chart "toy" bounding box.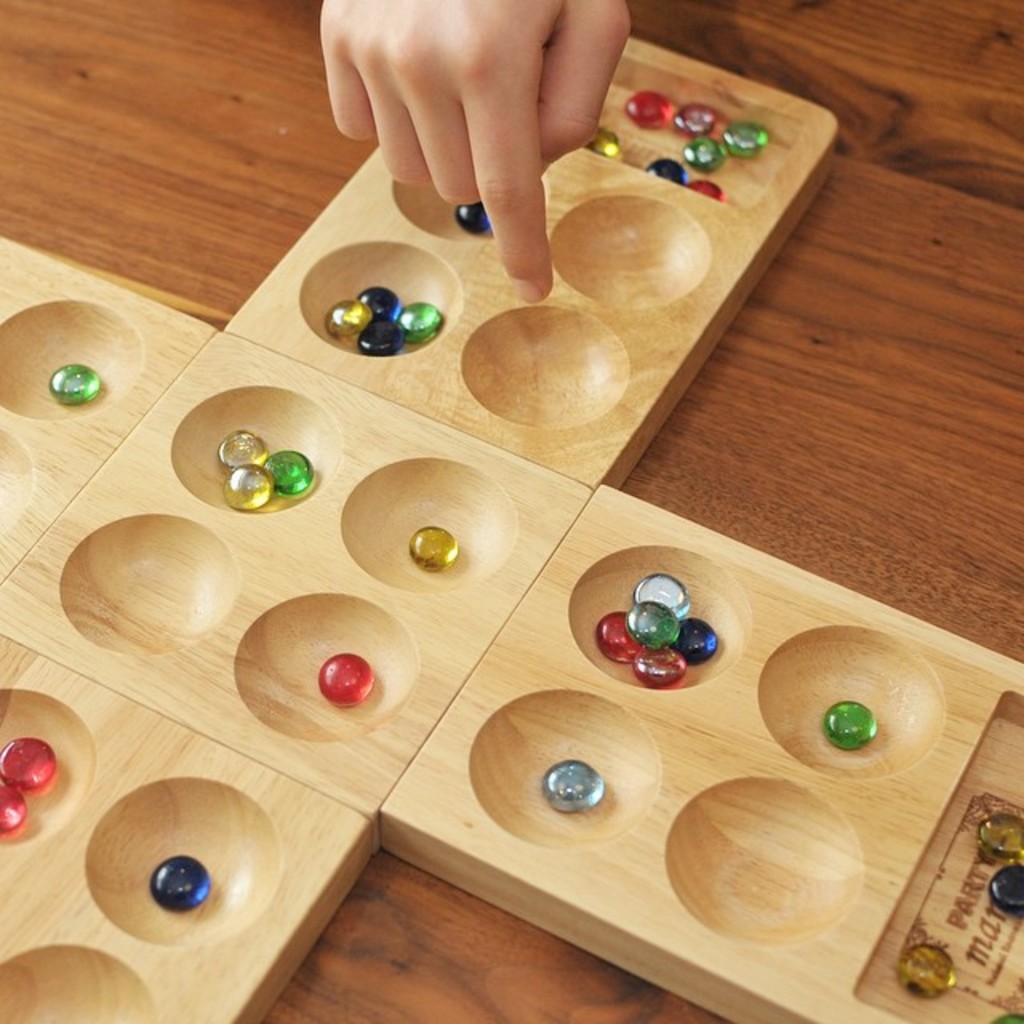
Charted: bbox=(0, 786, 26, 835).
